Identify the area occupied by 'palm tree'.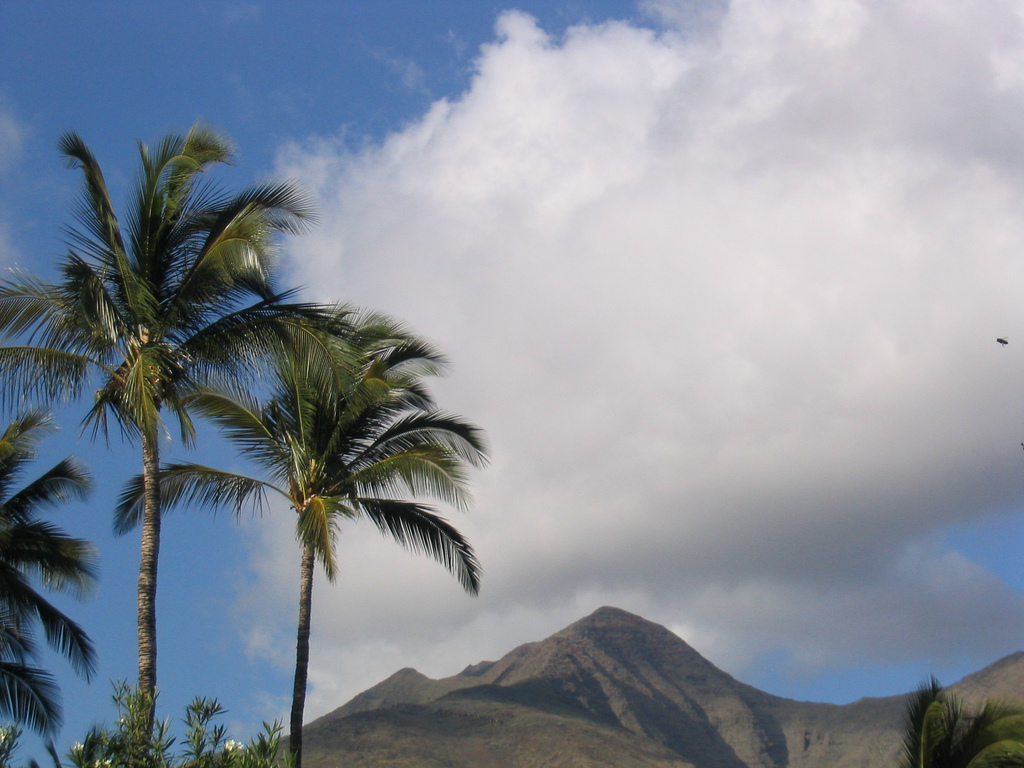
Area: 110,290,484,767.
